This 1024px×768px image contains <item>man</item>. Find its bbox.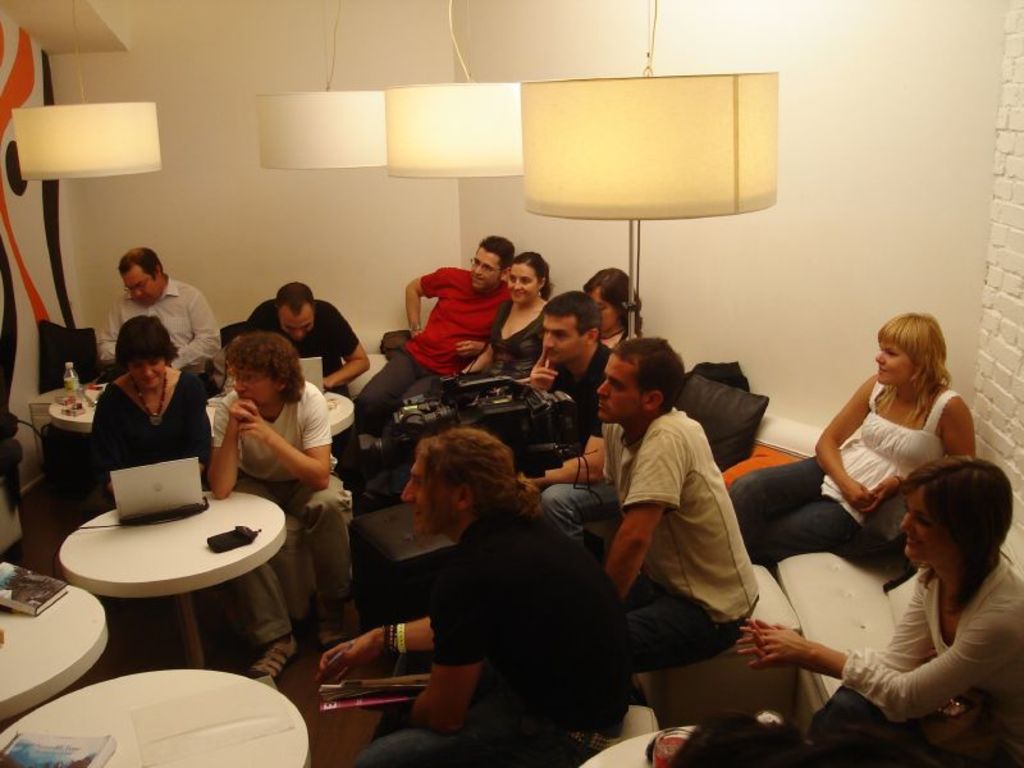
l=239, t=278, r=367, b=486.
